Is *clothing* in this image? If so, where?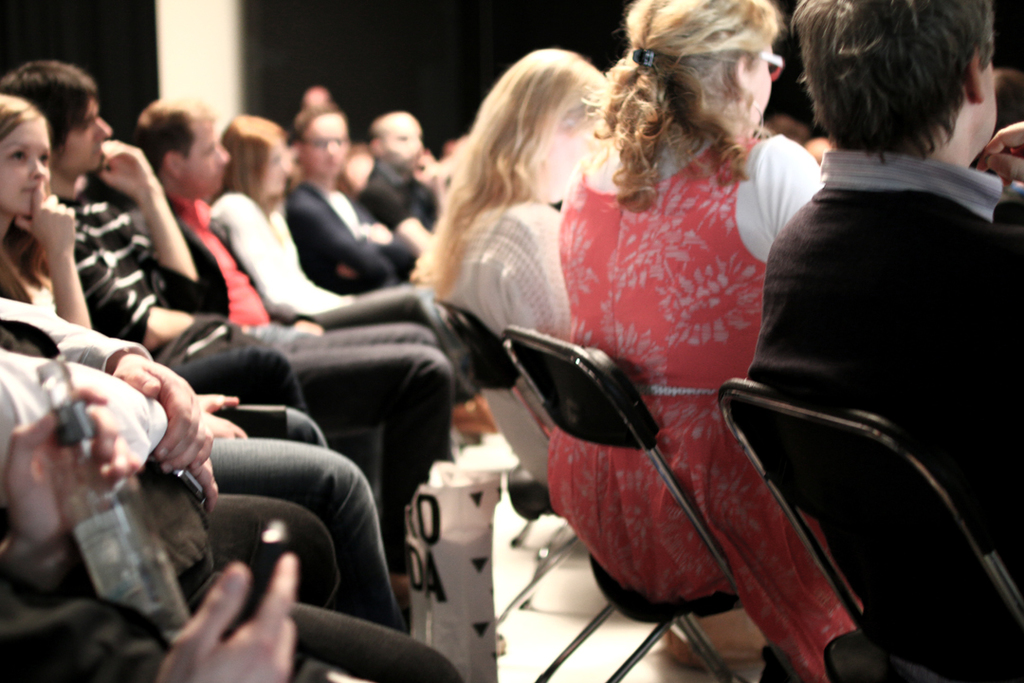
Yes, at (x1=195, y1=495, x2=332, y2=598).
